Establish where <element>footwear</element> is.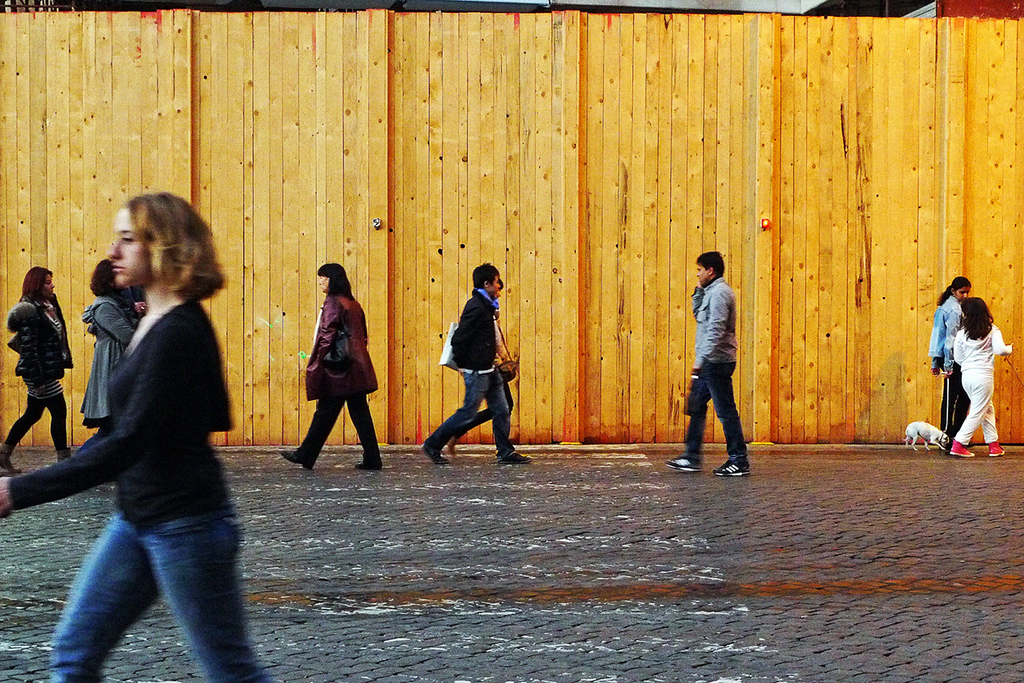
Established at {"x1": 421, "y1": 442, "x2": 449, "y2": 466}.
